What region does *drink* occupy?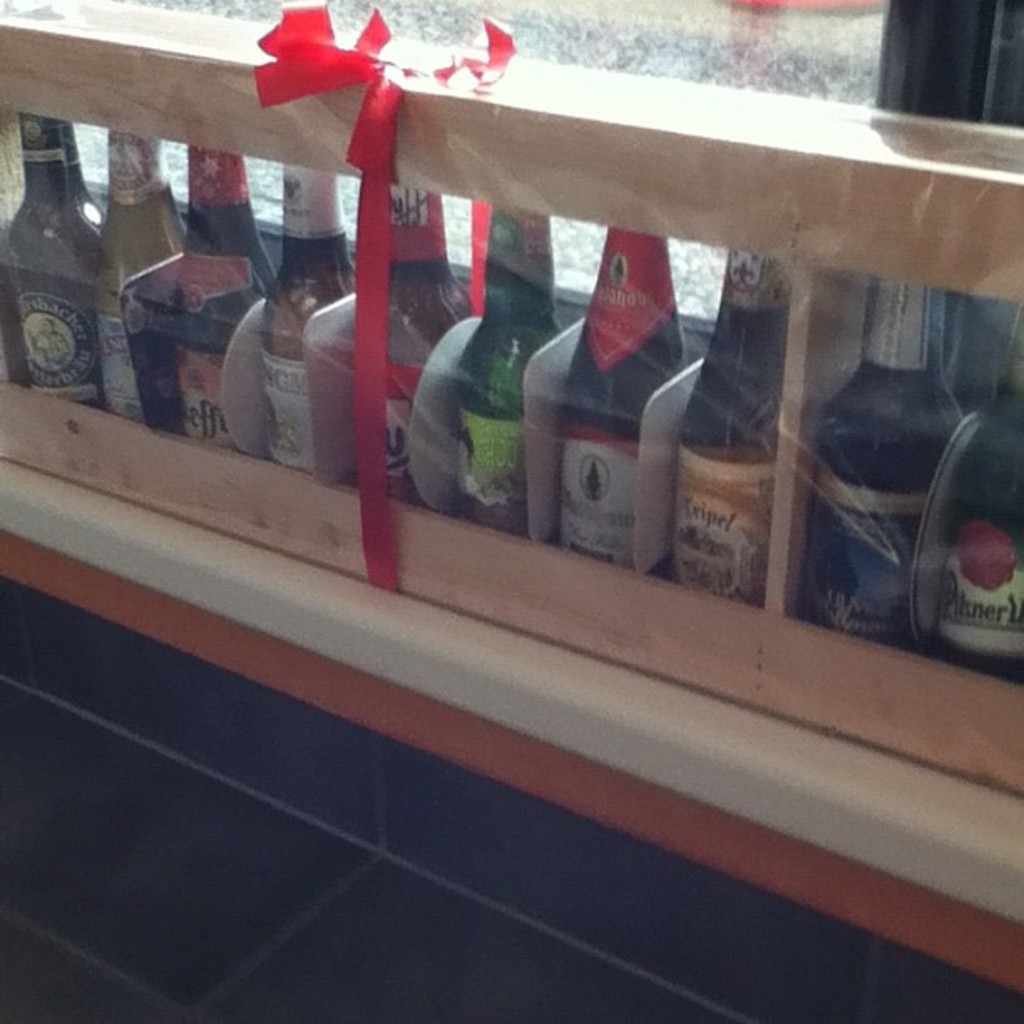
[97, 125, 194, 420].
